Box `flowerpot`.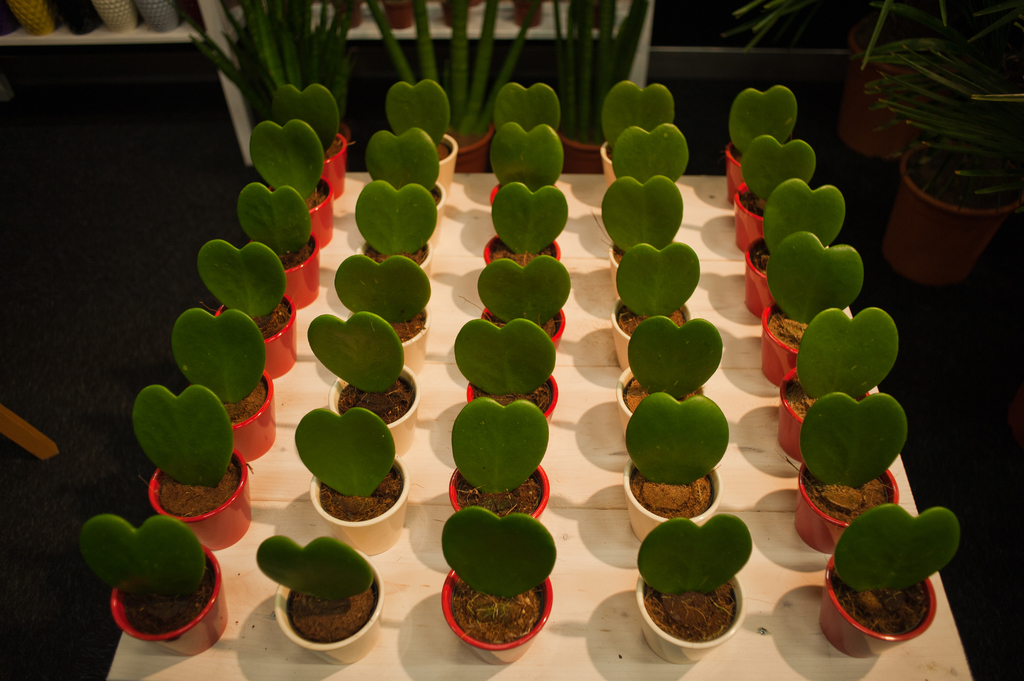
bbox(490, 296, 560, 353).
